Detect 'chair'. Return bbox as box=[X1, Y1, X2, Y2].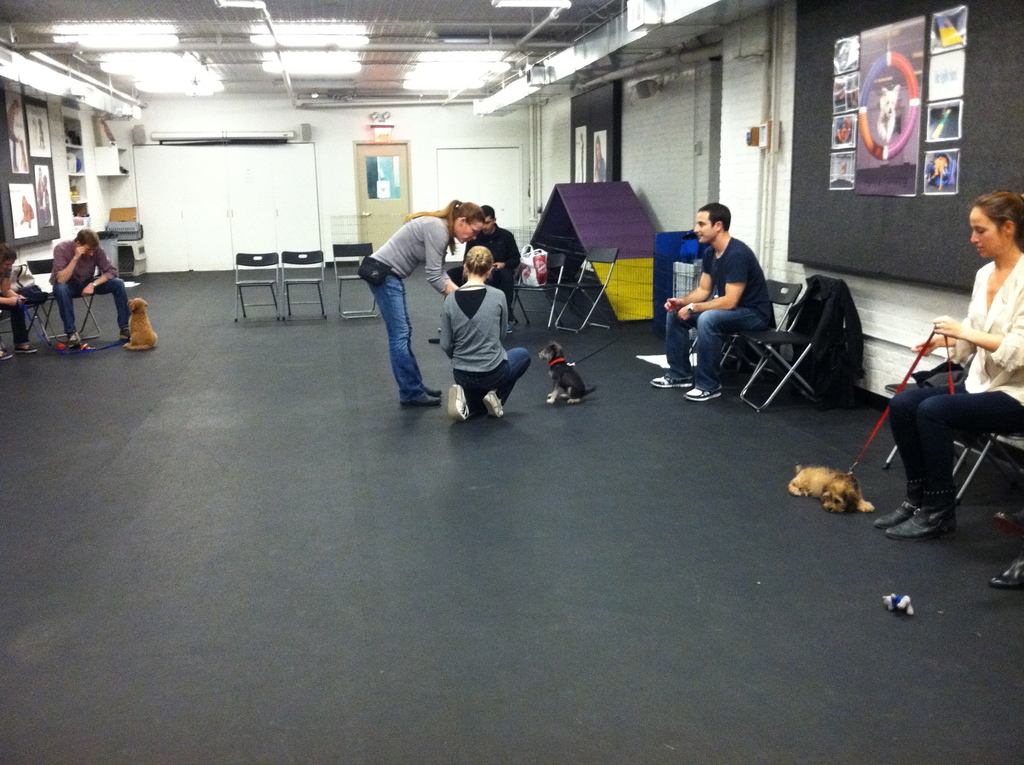
box=[332, 244, 387, 320].
